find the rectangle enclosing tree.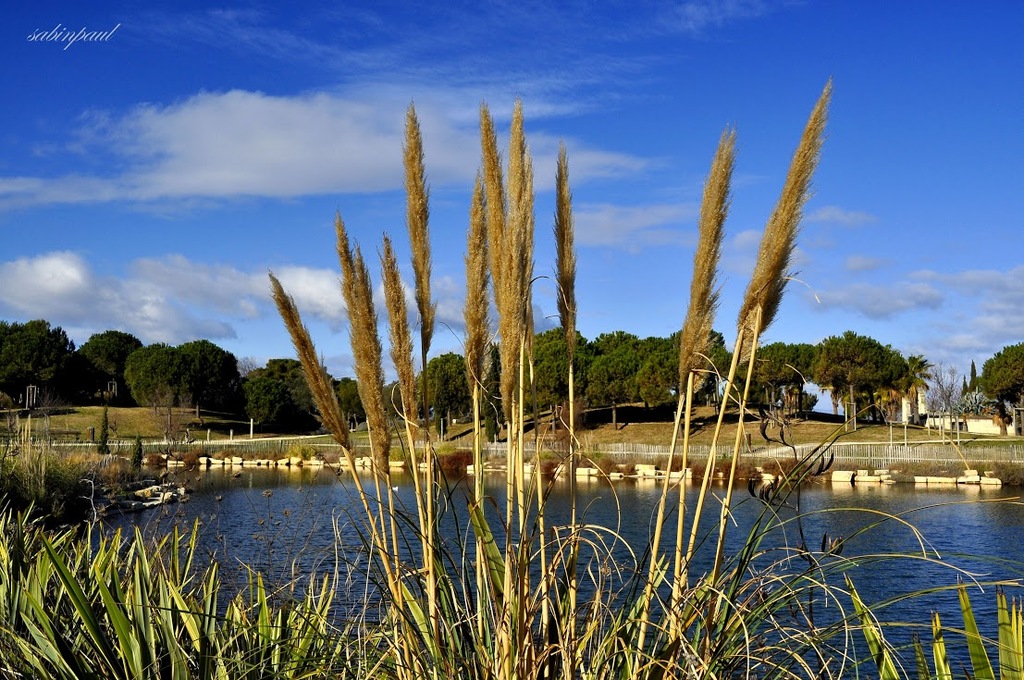
722 336 820 422.
